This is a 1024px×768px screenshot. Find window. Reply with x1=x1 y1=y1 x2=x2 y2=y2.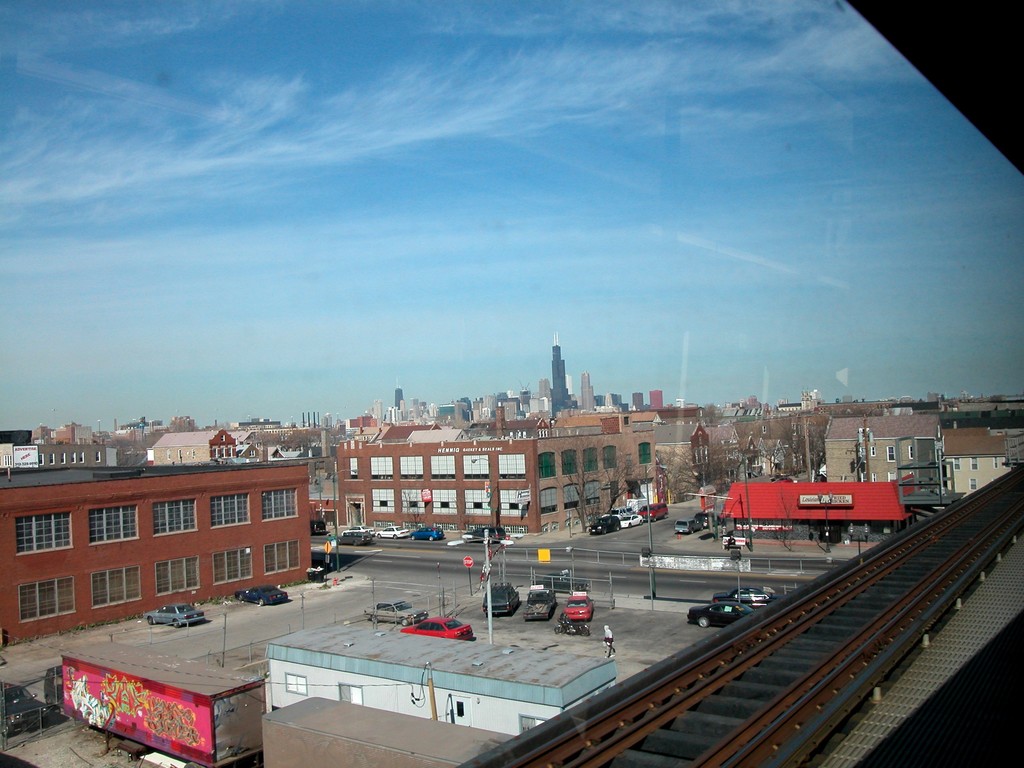
x1=500 y1=527 x2=527 y2=536.
